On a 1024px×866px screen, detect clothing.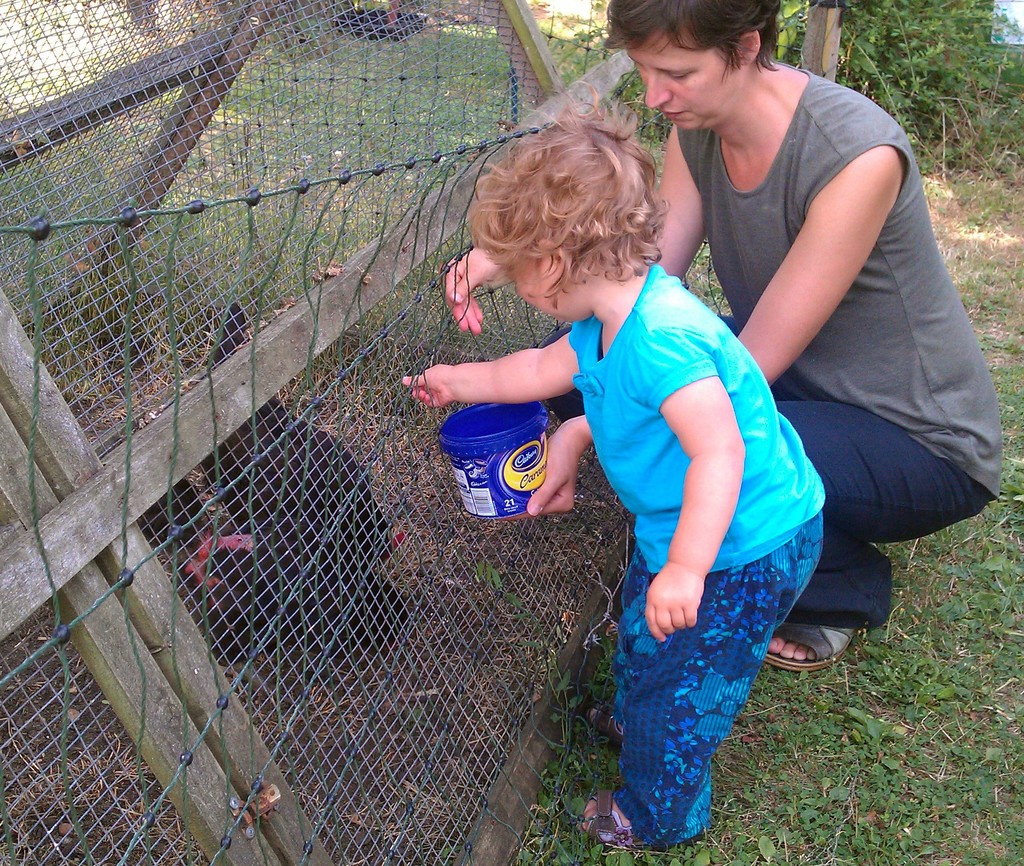
531/61/998/635.
